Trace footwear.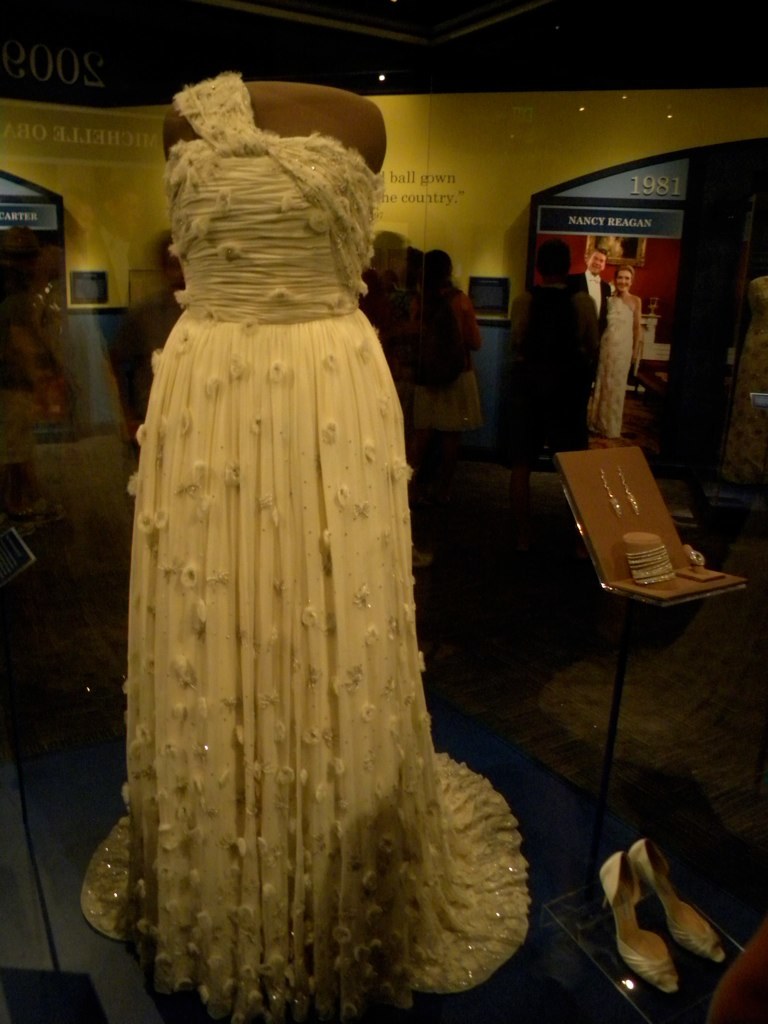
Traced to Rect(597, 854, 676, 1001).
